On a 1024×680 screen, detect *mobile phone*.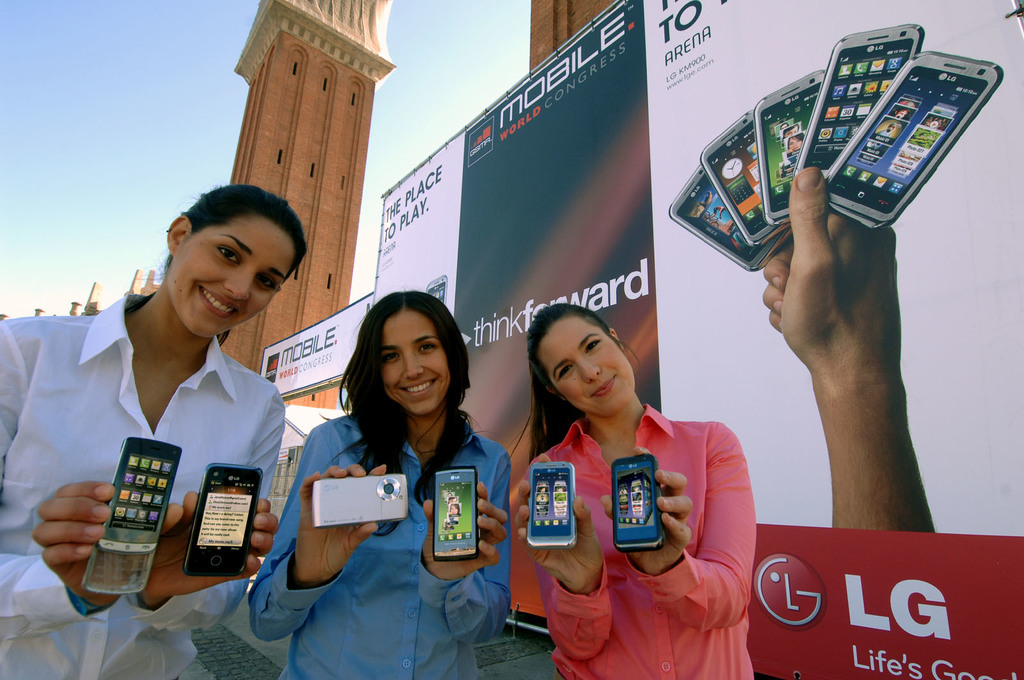
locate(609, 455, 666, 552).
